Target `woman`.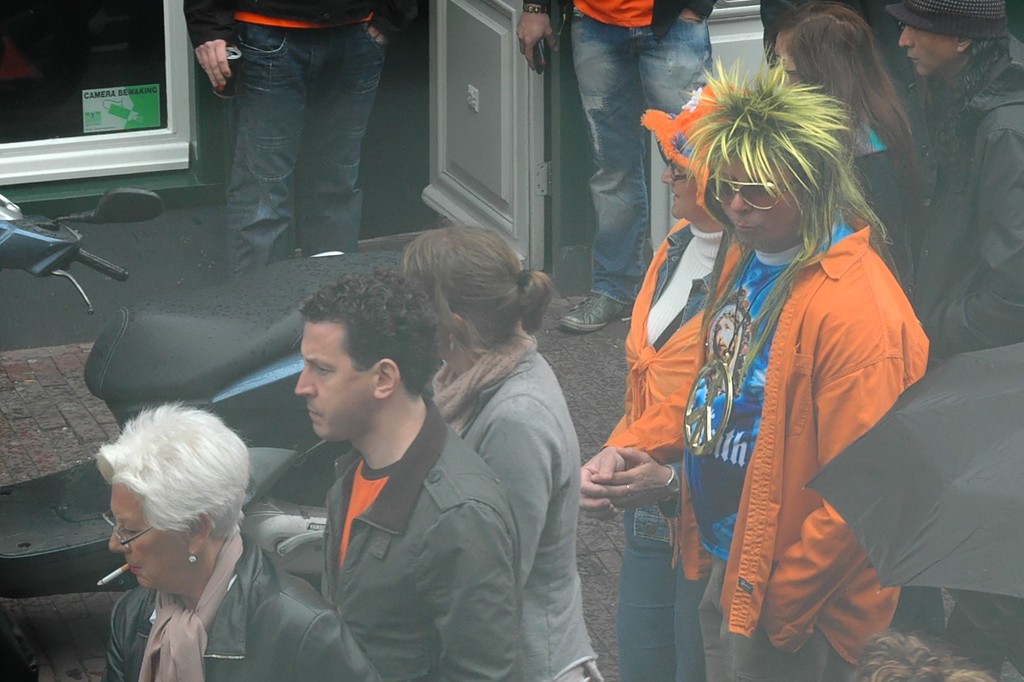
Target region: 761, 0, 913, 303.
